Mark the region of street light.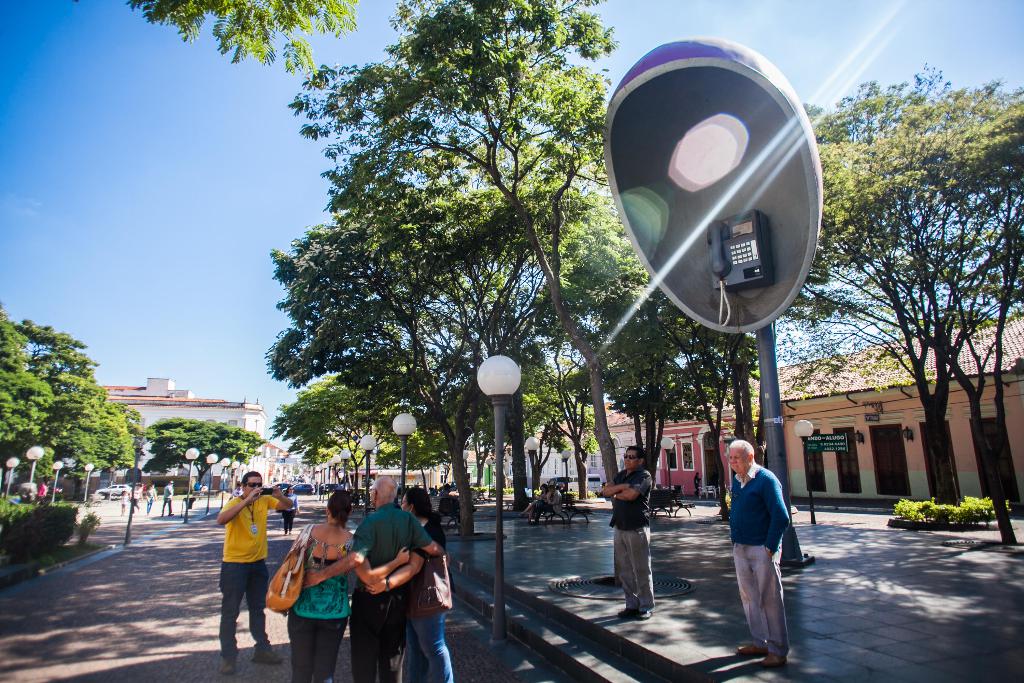
Region: x1=794 y1=415 x2=817 y2=522.
